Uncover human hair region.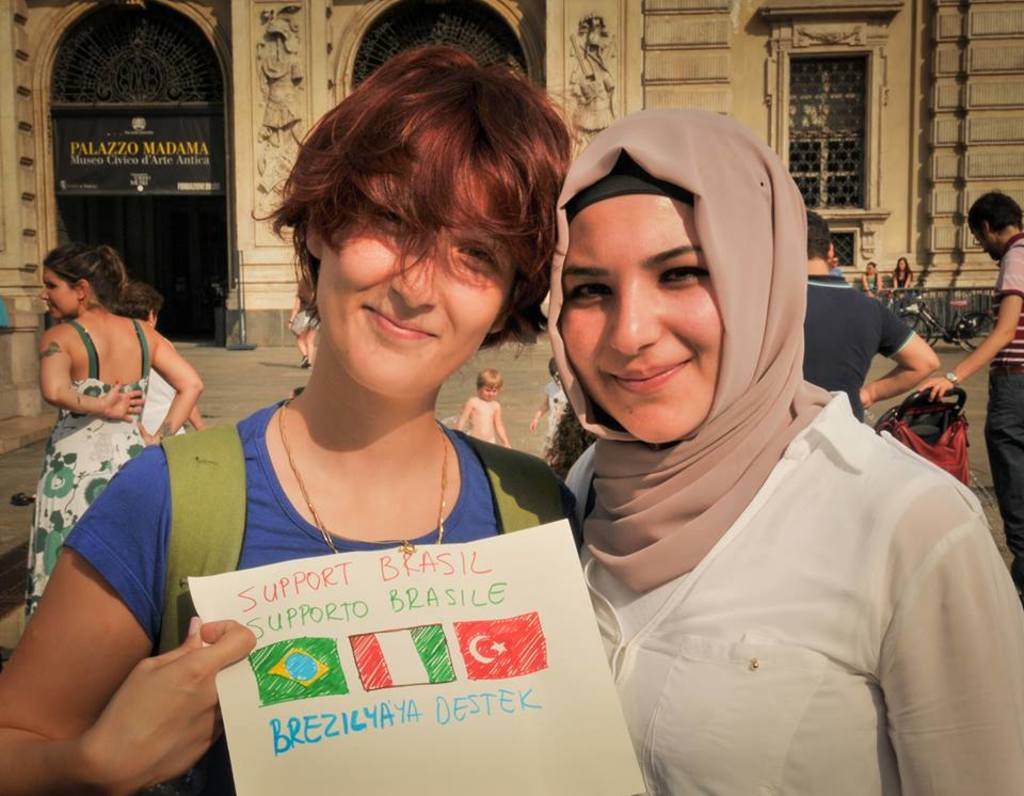
Uncovered: bbox=[249, 46, 570, 359].
